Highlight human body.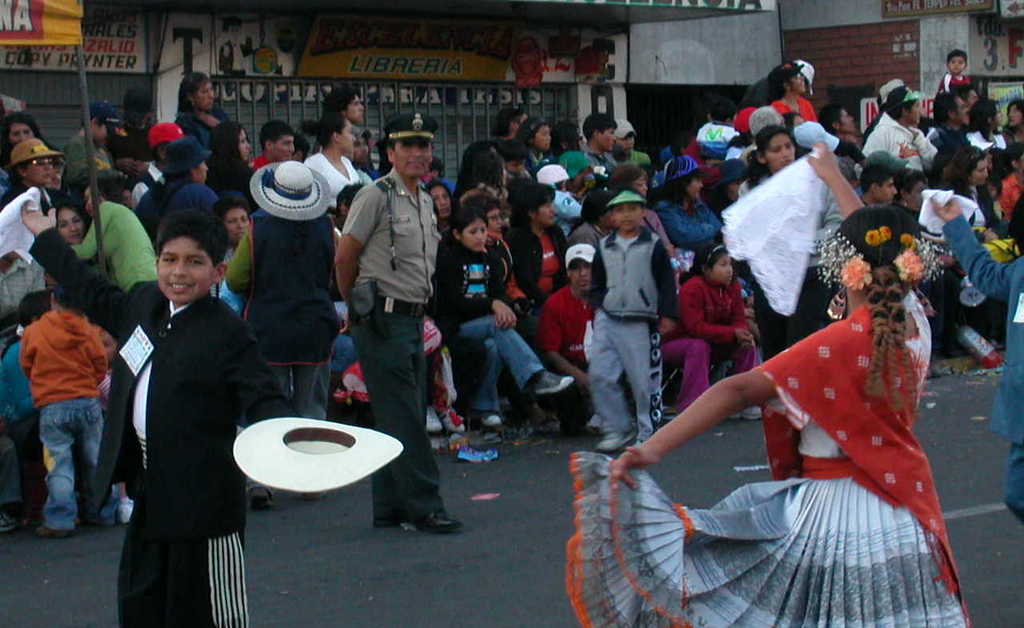
Highlighted region: bbox(502, 168, 569, 327).
